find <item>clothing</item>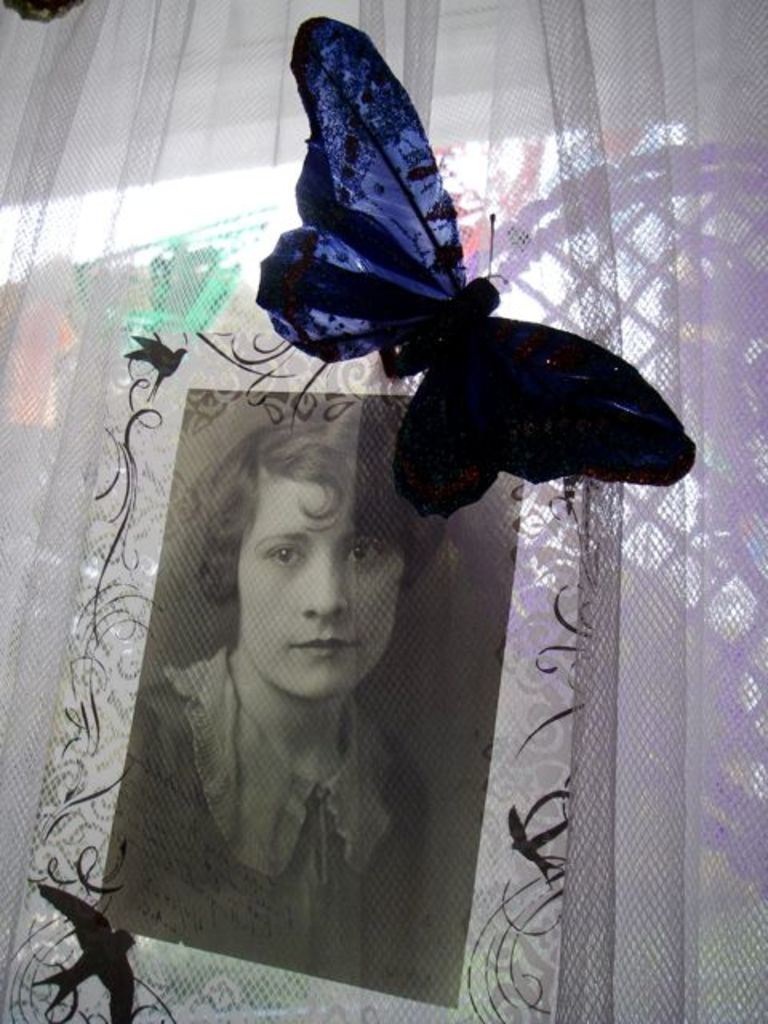
<bbox>98, 643, 429, 994</bbox>
